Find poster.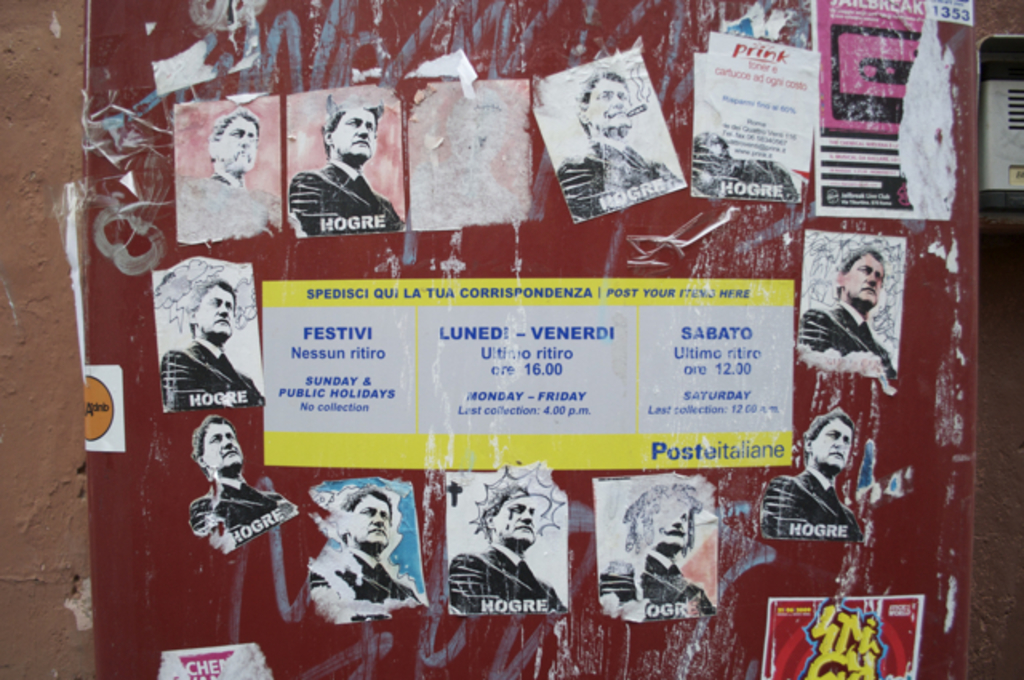
pyautogui.locateOnScreen(160, 640, 282, 678).
